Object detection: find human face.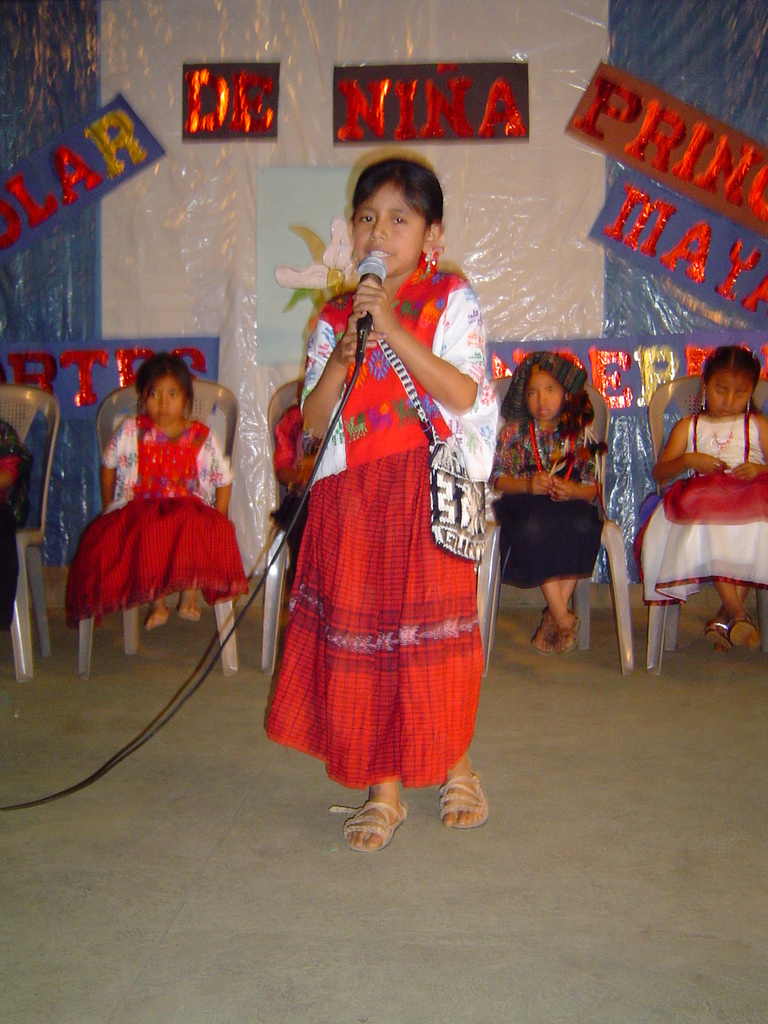
[708,372,754,416].
